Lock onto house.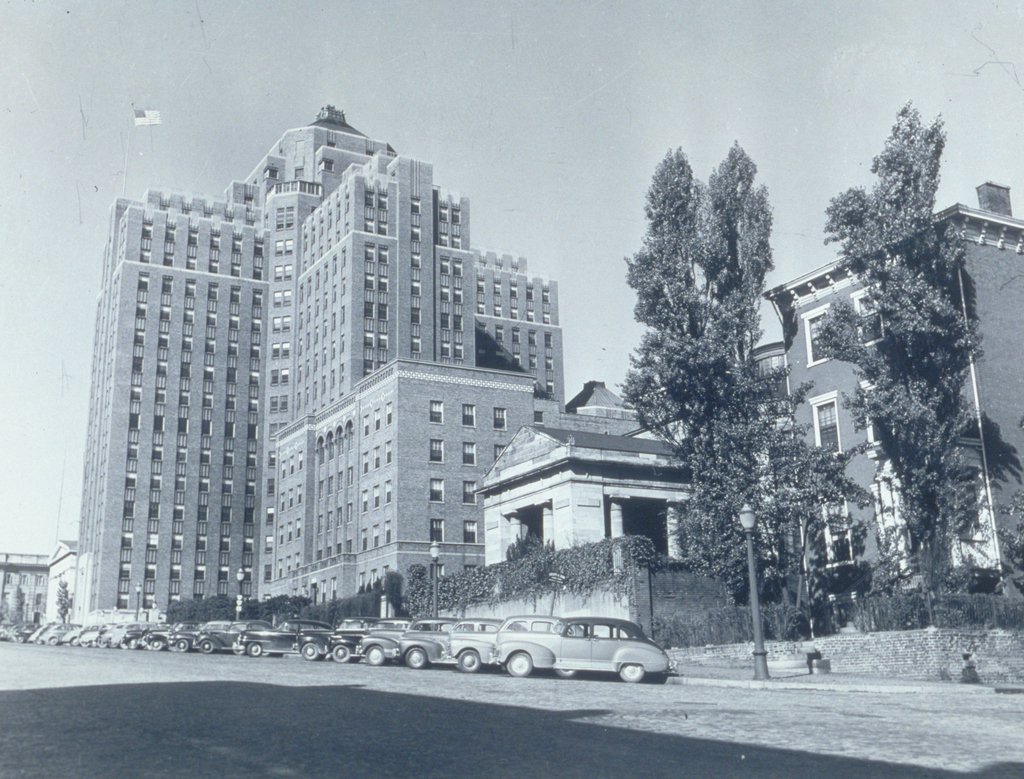
Locked: box=[768, 183, 1023, 596].
